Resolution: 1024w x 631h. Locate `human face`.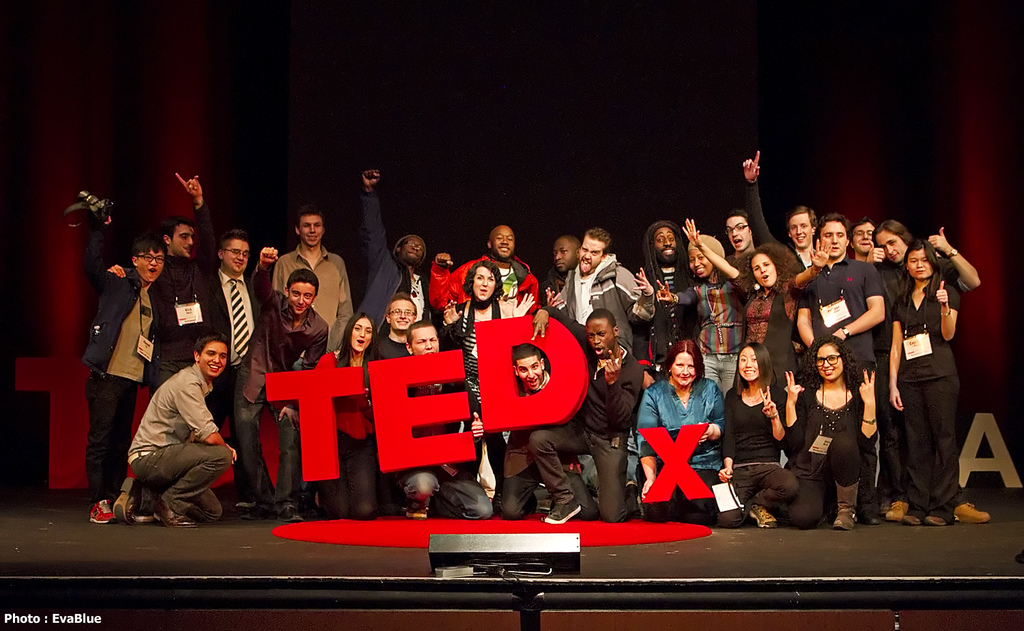
BBox(724, 212, 752, 250).
